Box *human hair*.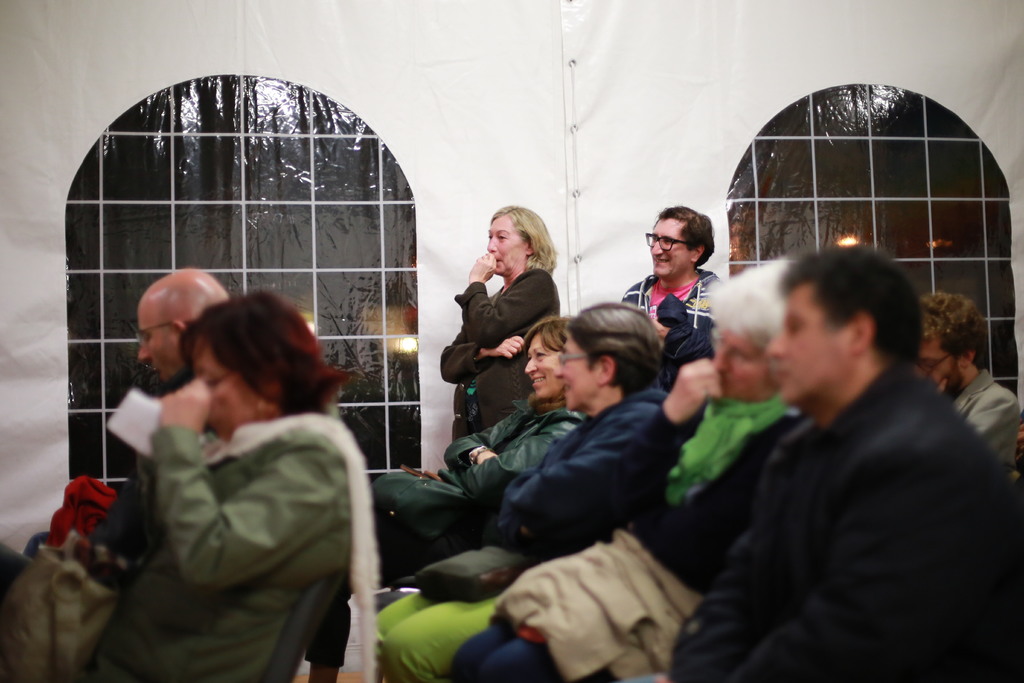
(x1=920, y1=288, x2=991, y2=374).
